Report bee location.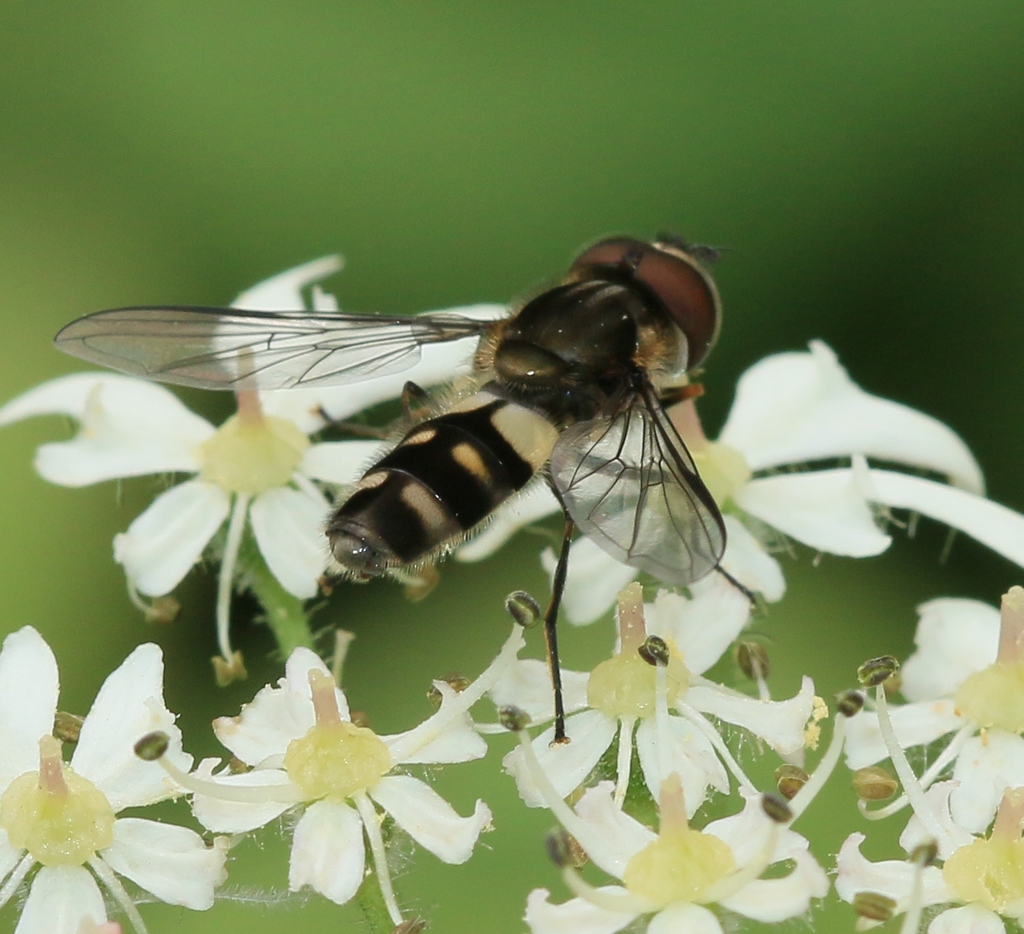
Report: (49,231,726,746).
